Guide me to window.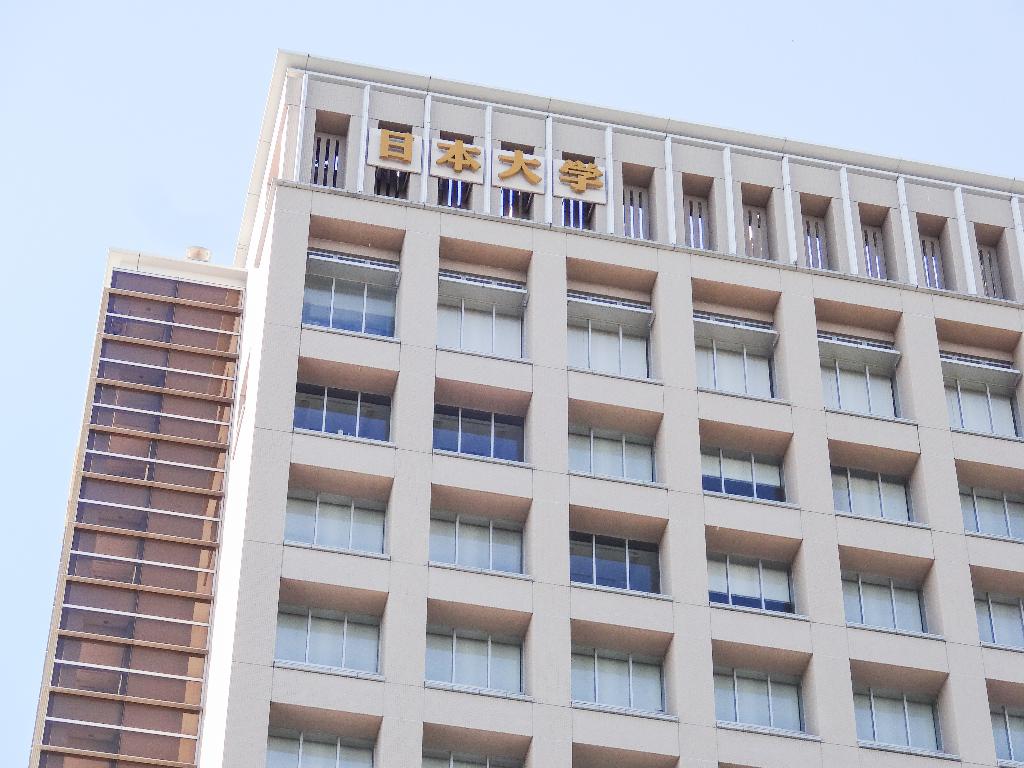
Guidance: 852 662 961 760.
